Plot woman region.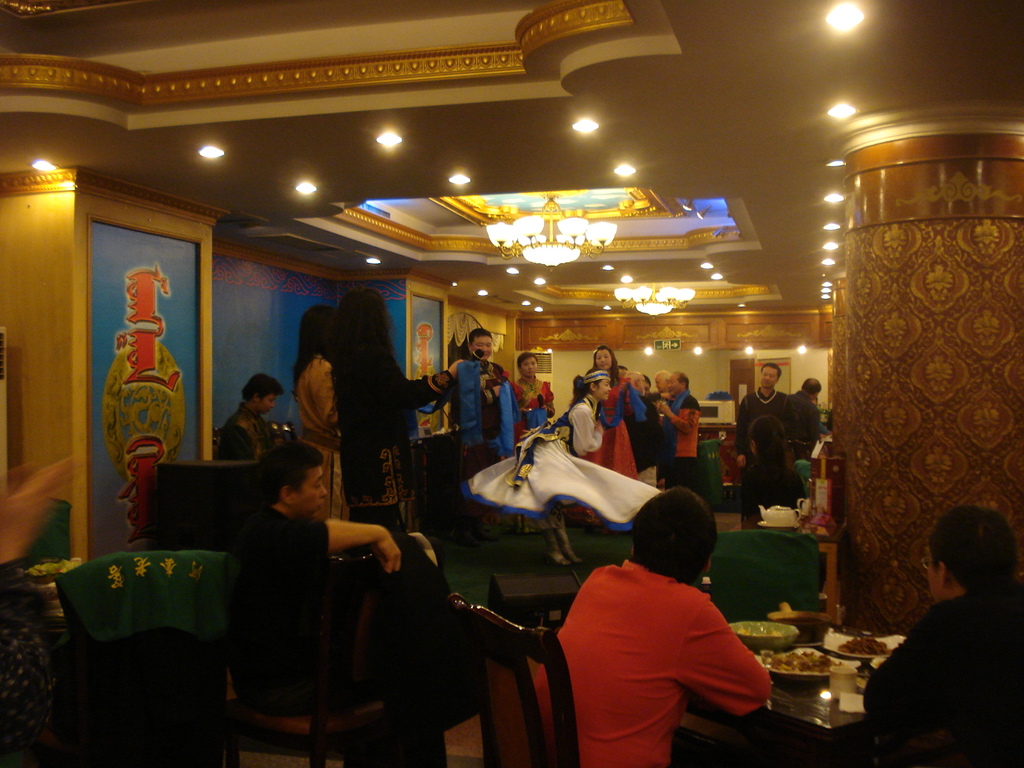
Plotted at detection(335, 288, 467, 532).
